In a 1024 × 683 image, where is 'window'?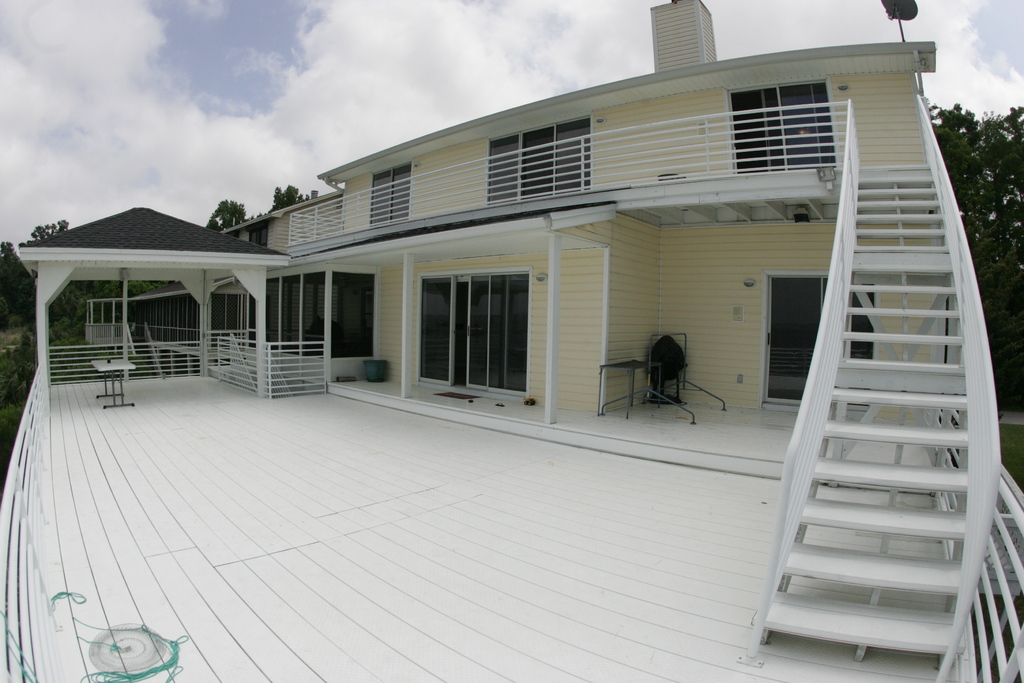
bbox(726, 78, 833, 170).
